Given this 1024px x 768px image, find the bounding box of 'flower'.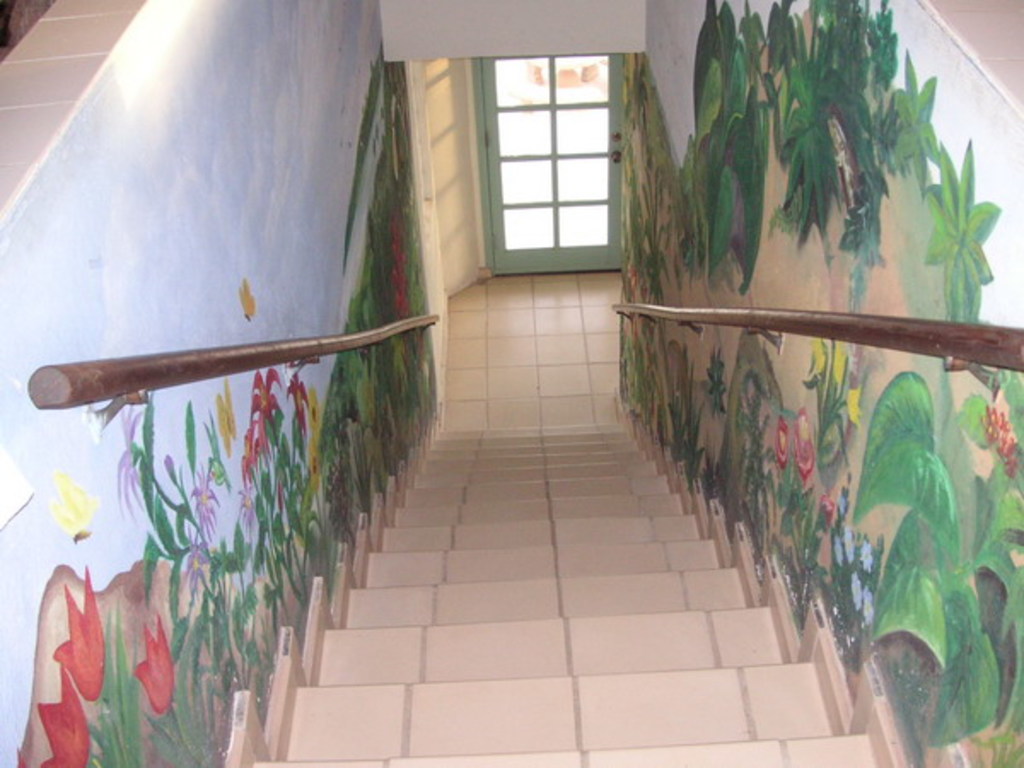
790:408:817:474.
